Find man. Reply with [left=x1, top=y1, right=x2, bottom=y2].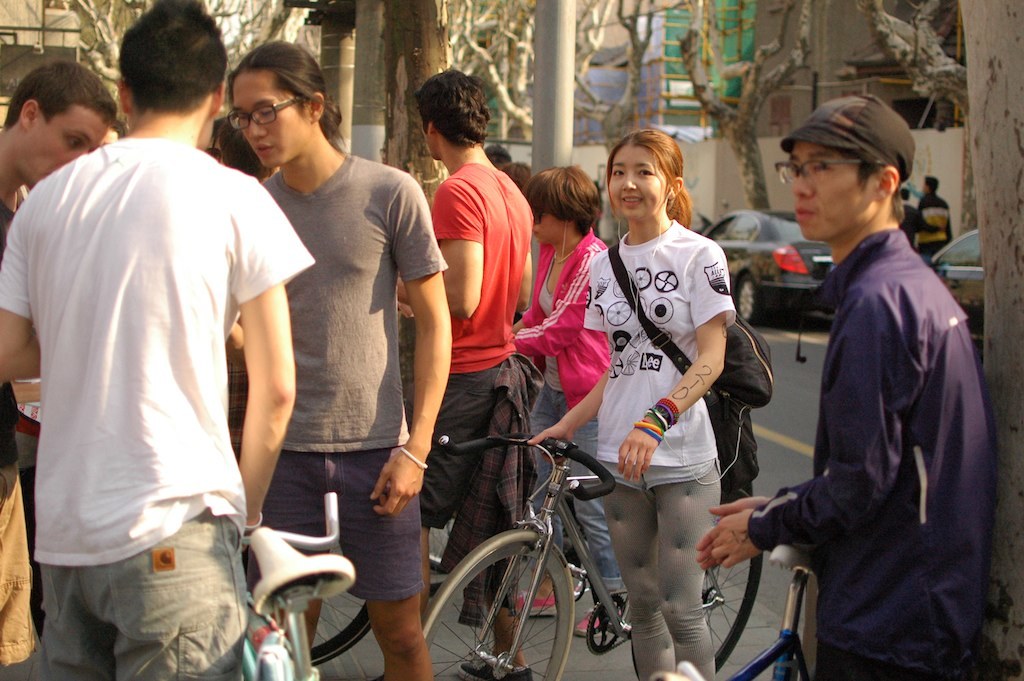
[left=695, top=93, right=995, bottom=680].
